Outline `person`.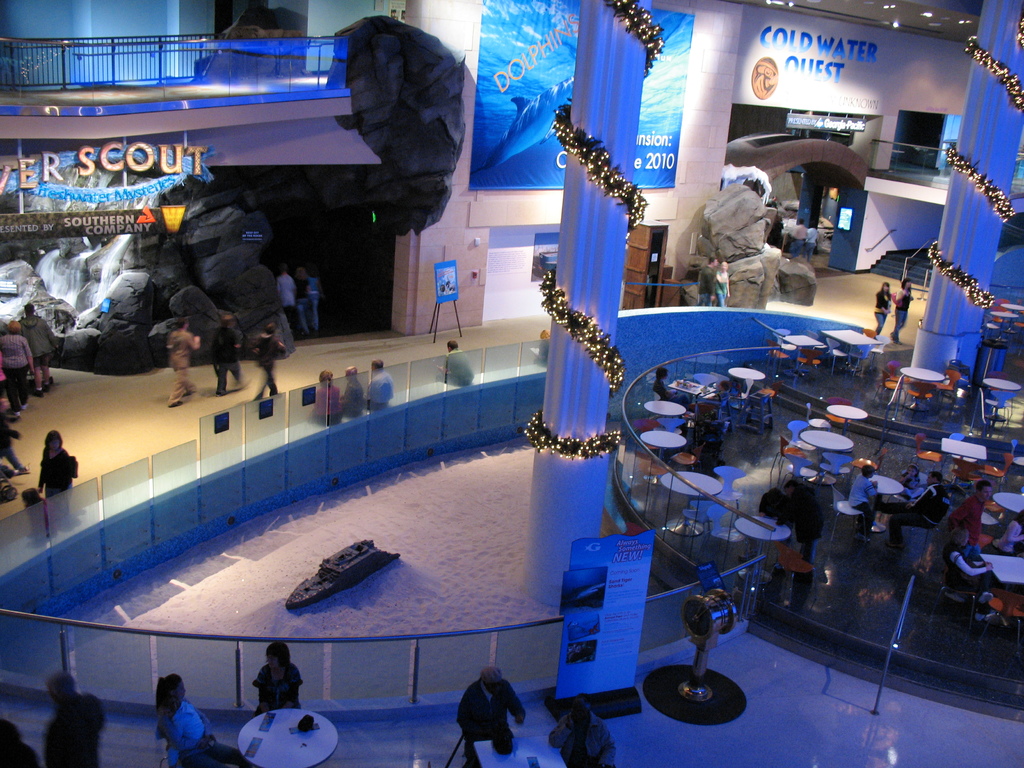
Outline: [x1=651, y1=368, x2=671, y2=401].
